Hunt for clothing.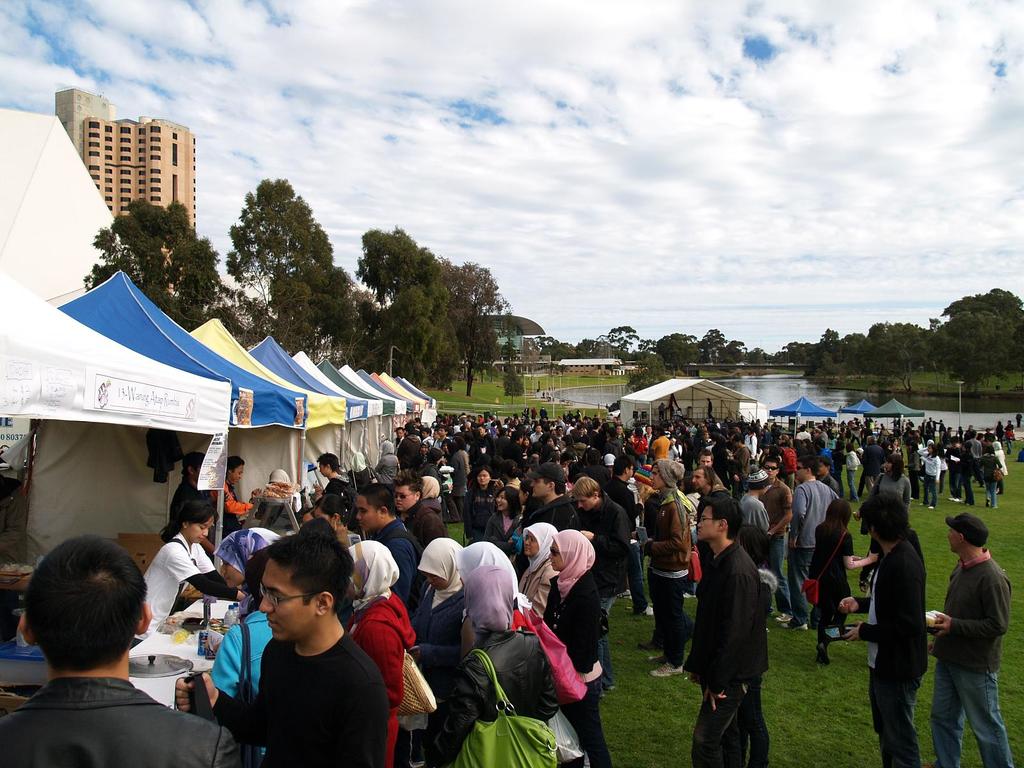
Hunted down at 416 581 467 646.
